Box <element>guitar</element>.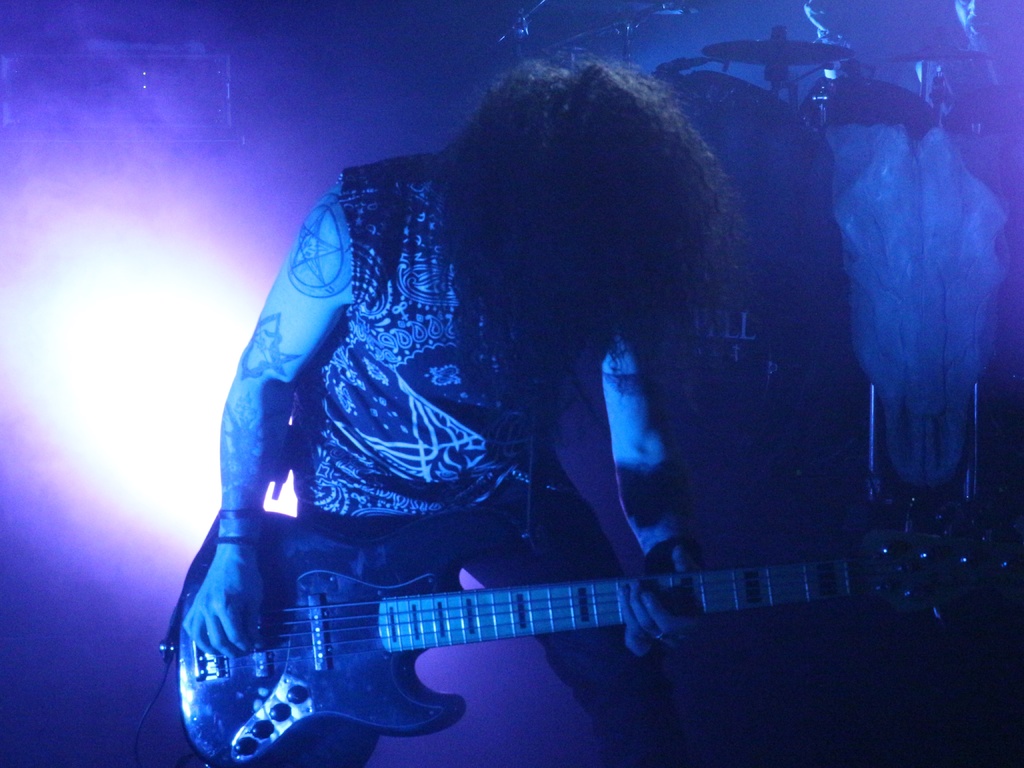
box(122, 456, 858, 767).
